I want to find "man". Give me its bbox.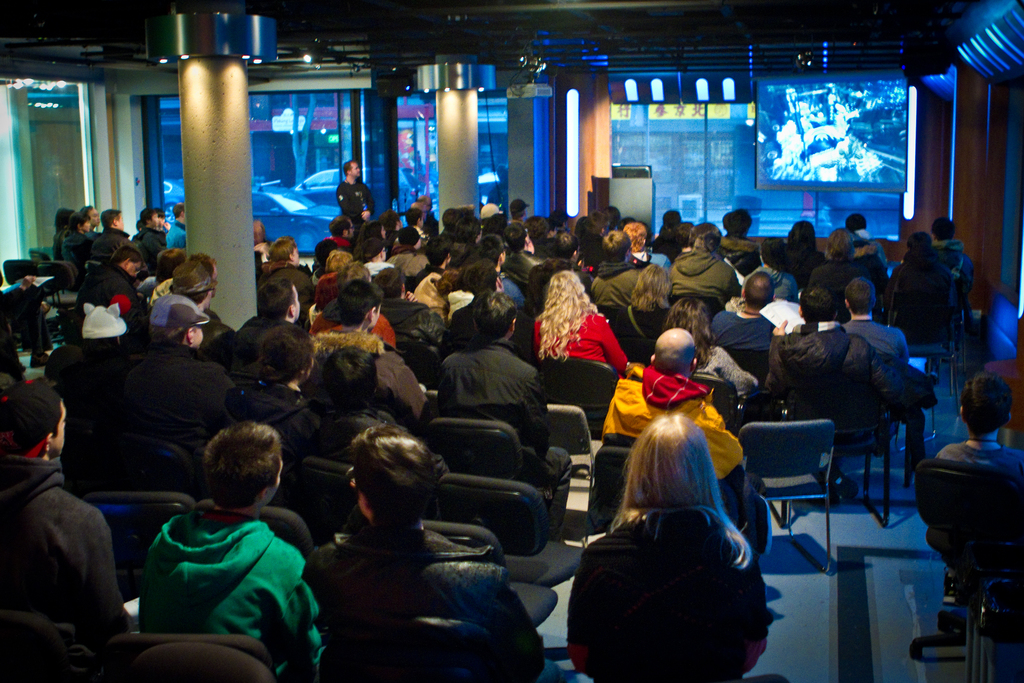
rect(0, 382, 144, 682).
